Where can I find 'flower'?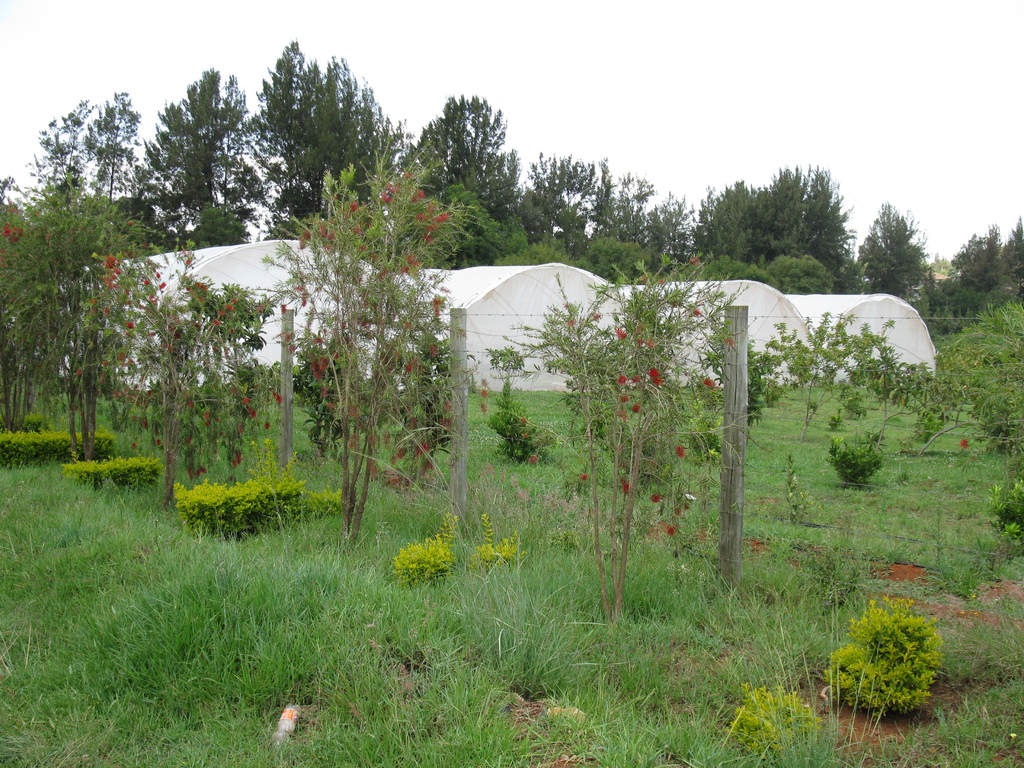
You can find it at [113,266,118,273].
